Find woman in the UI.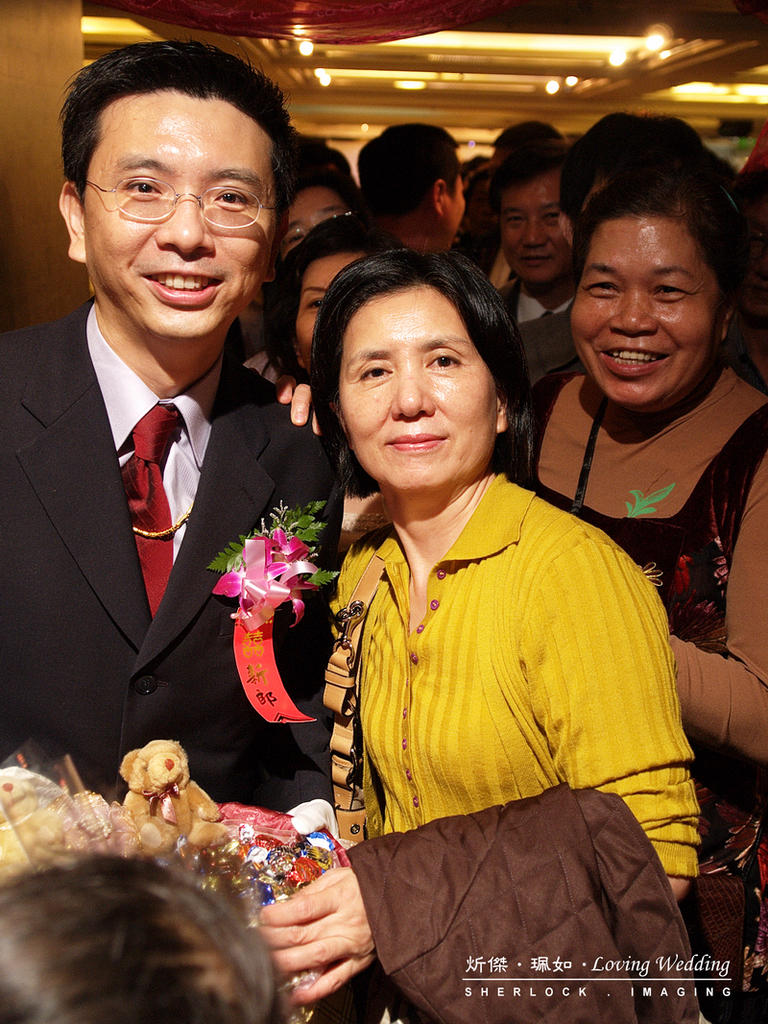
UI element at crop(267, 227, 401, 407).
